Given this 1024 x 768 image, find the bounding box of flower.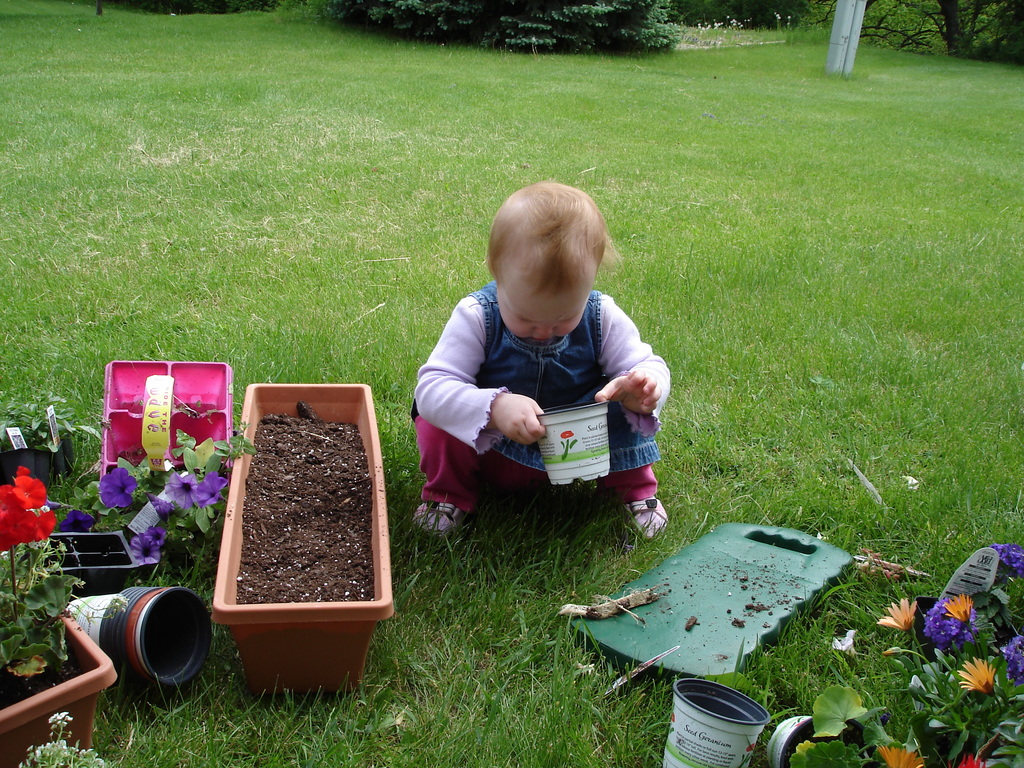
detection(953, 656, 996, 701).
